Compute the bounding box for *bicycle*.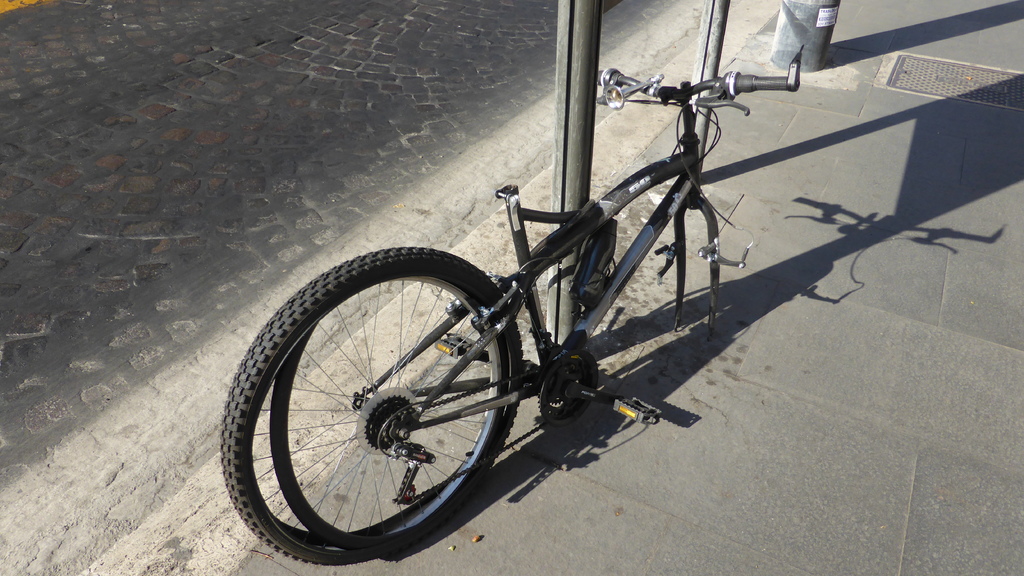
[216, 56, 803, 549].
